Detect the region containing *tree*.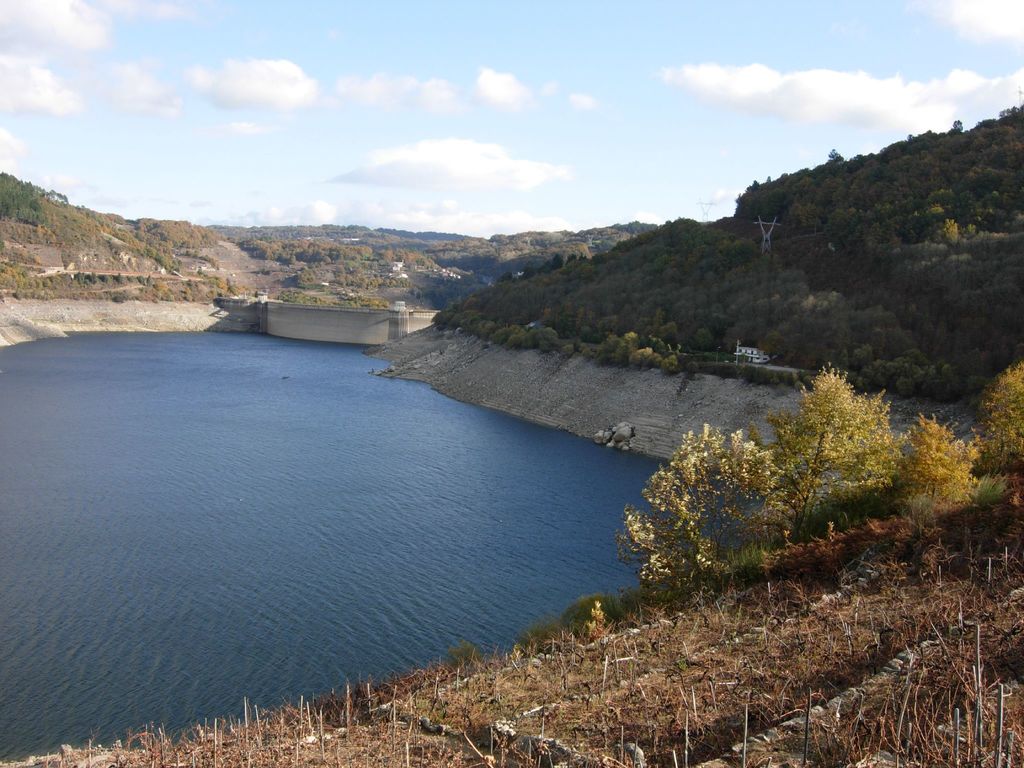
detection(747, 368, 904, 538).
